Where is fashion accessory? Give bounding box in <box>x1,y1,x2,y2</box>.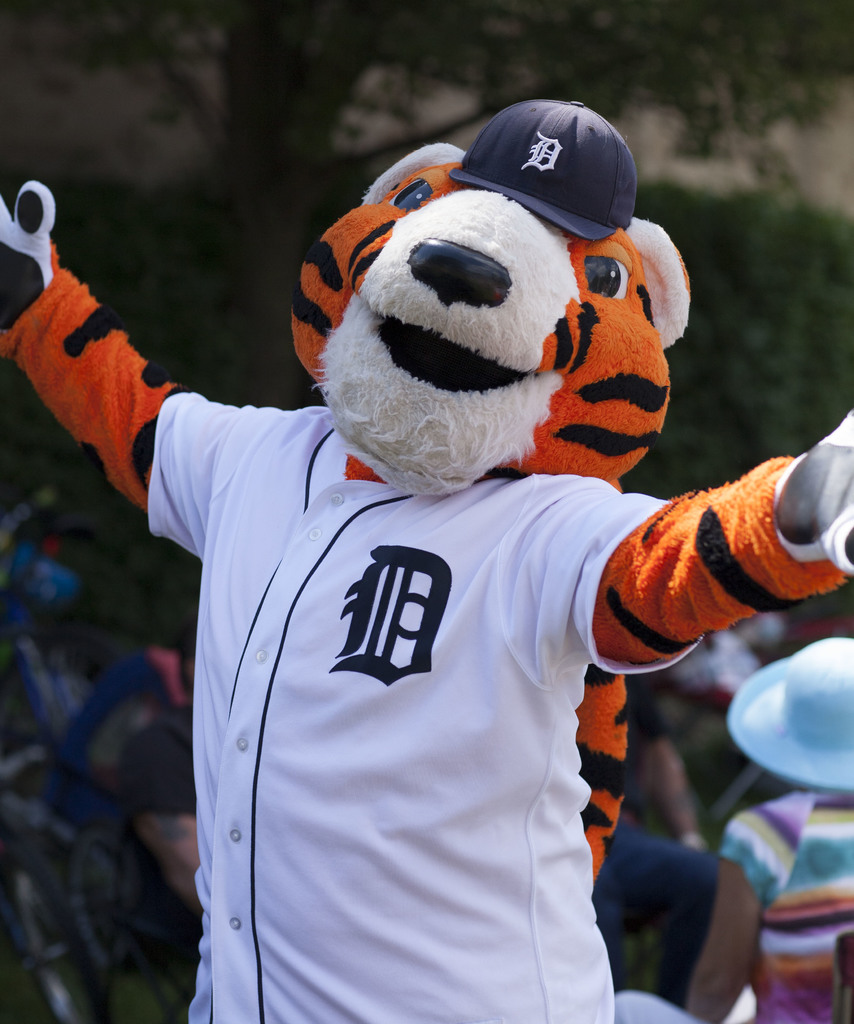
<box>445,95,645,239</box>.
